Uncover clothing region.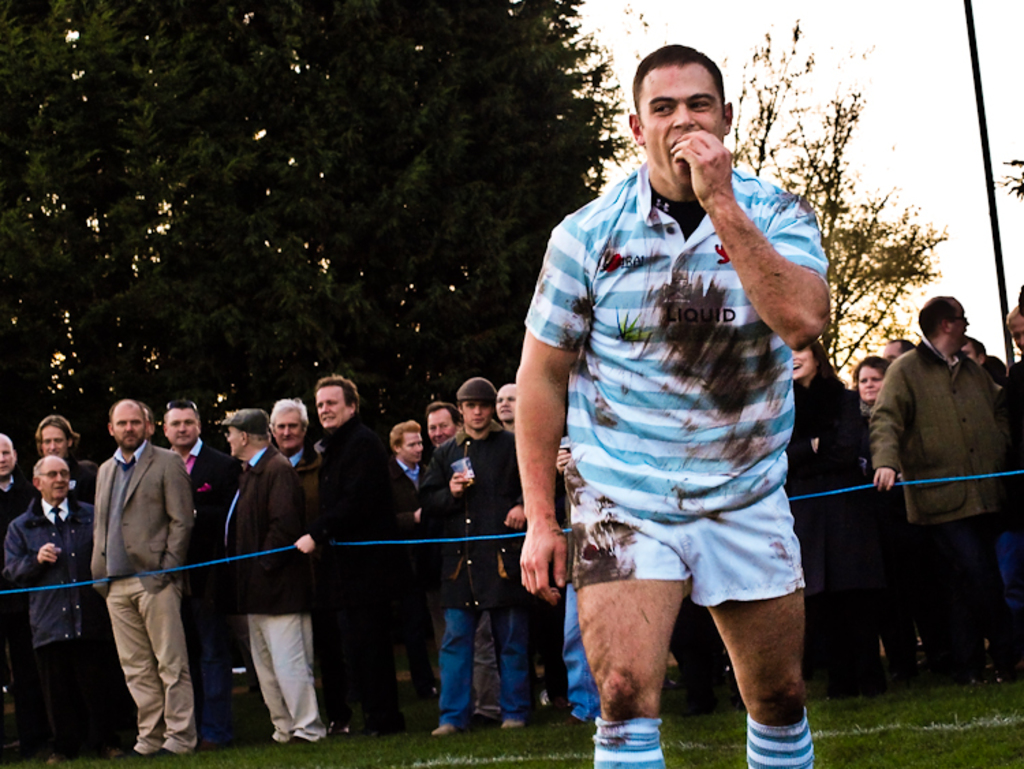
Uncovered: pyautogui.locateOnScreen(5, 499, 135, 744).
